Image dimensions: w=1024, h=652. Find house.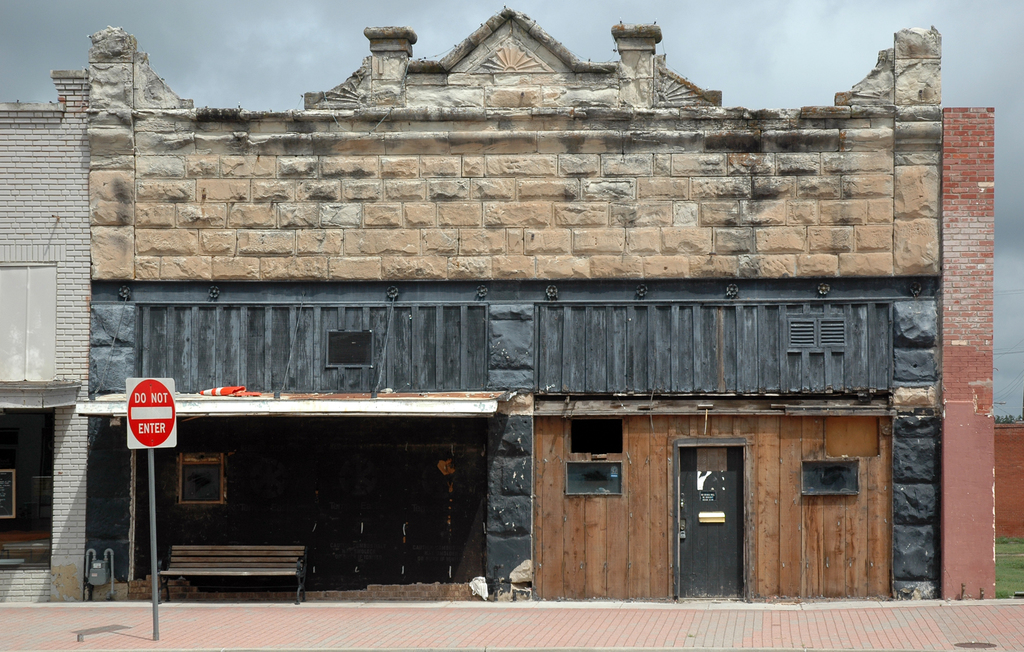
box=[59, 88, 991, 610].
